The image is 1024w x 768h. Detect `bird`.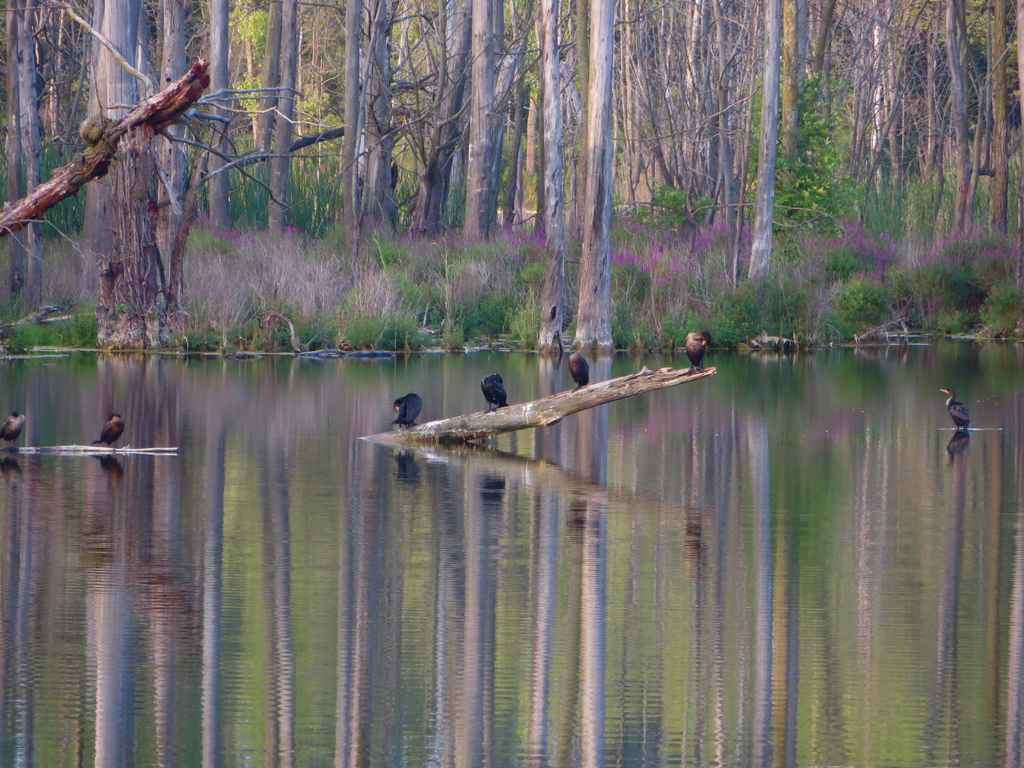
Detection: box(684, 326, 712, 375).
